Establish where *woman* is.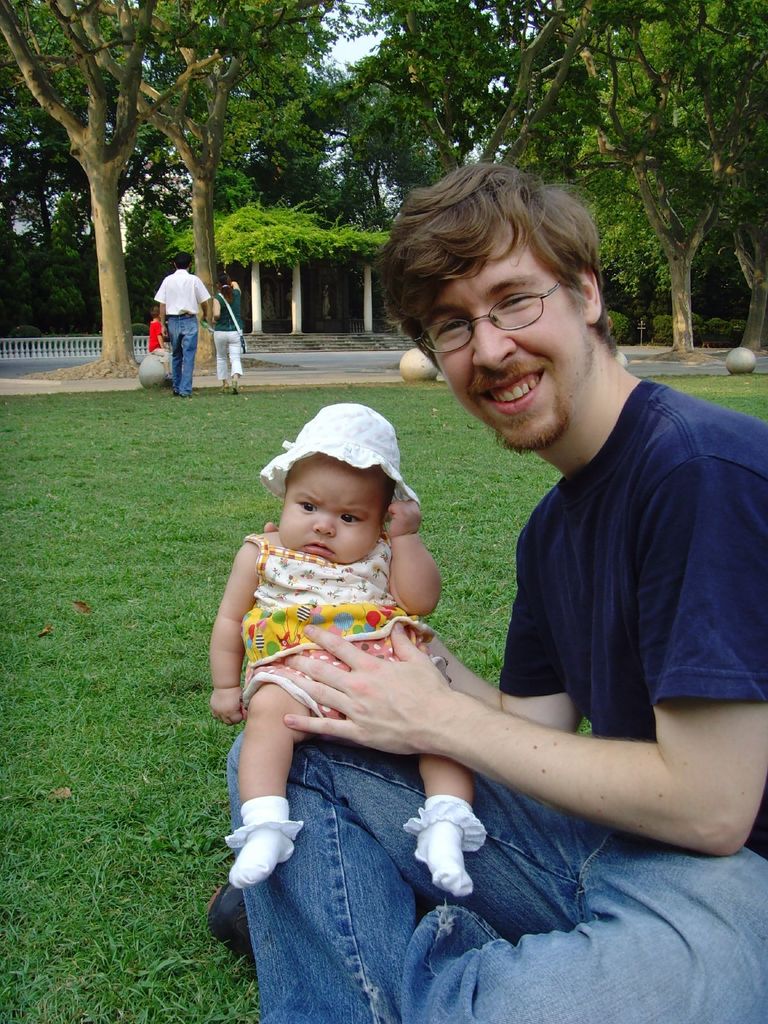
Established at bbox=[212, 272, 243, 397].
